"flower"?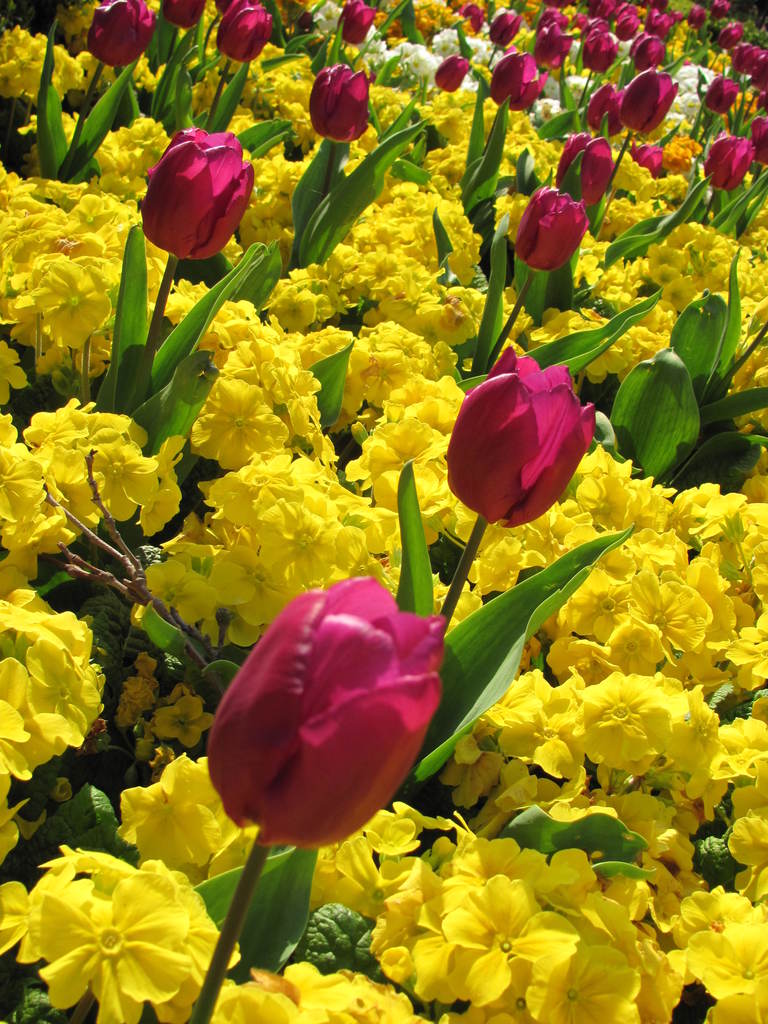
200 576 438 842
